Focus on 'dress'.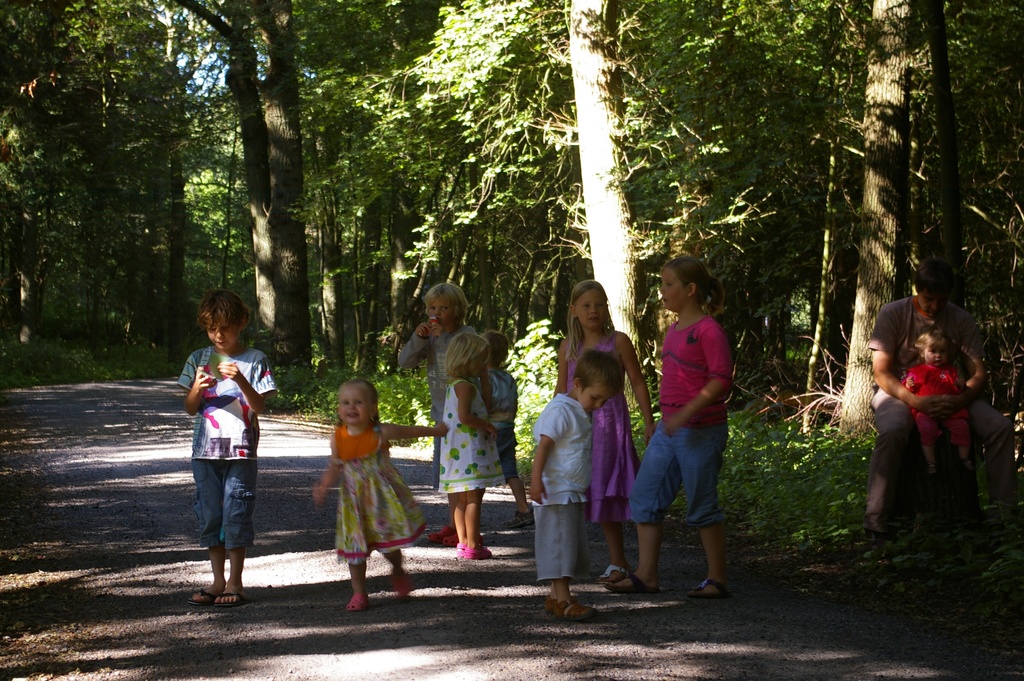
Focused at pyautogui.locateOnScreen(436, 381, 506, 496).
